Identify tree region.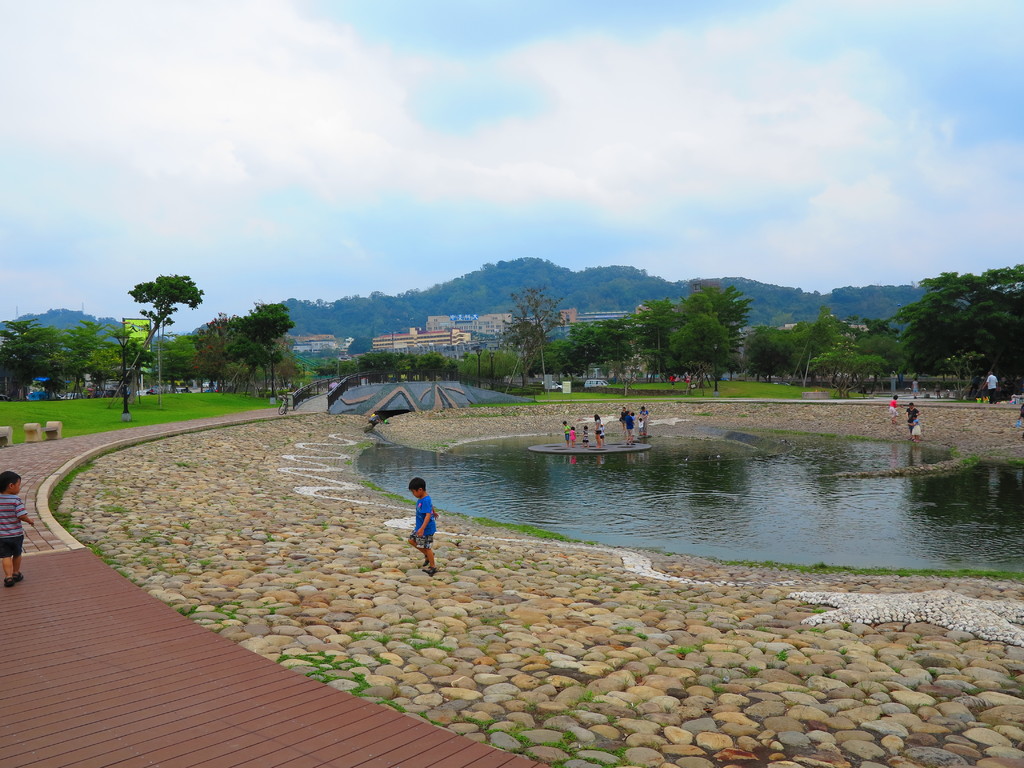
Region: 643/296/679/383.
